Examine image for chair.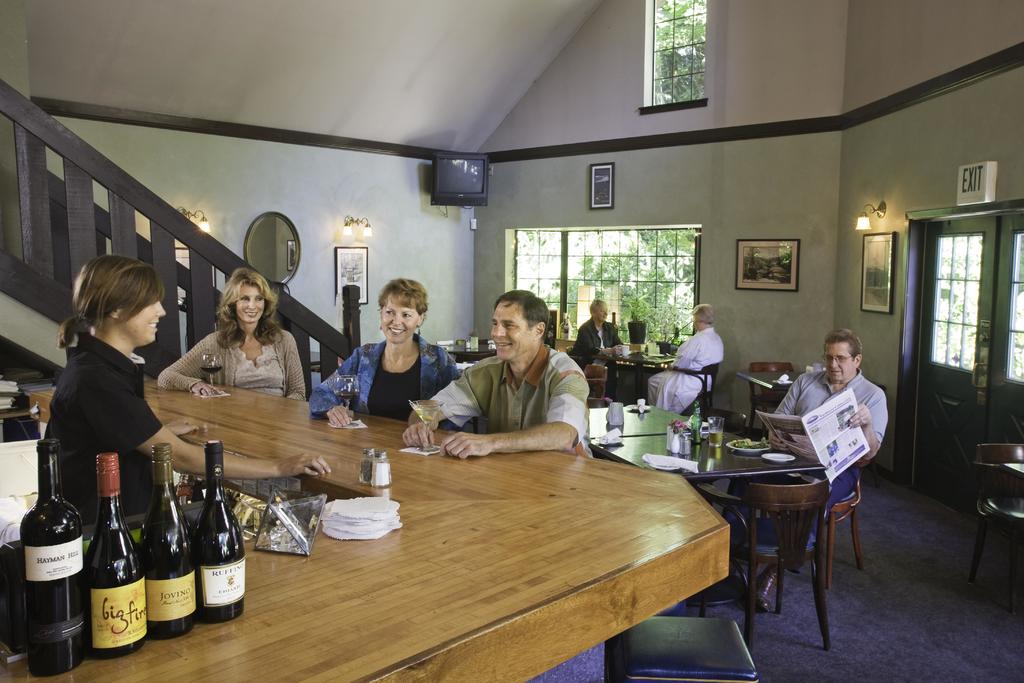
Examination result: 813, 462, 867, 589.
